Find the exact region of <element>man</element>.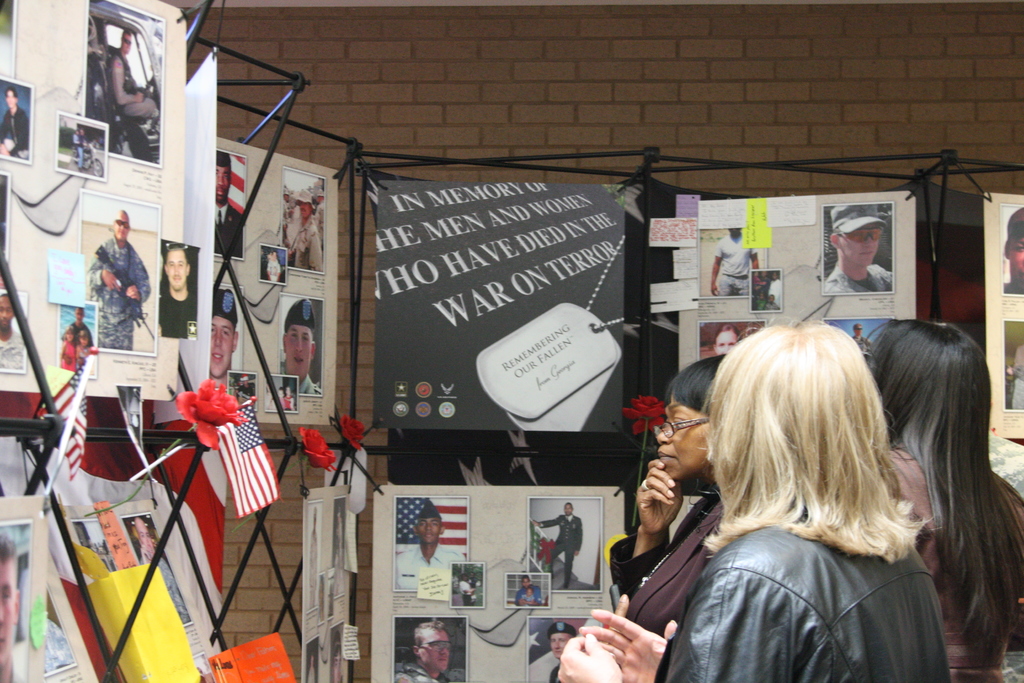
Exact region: [0,293,24,374].
